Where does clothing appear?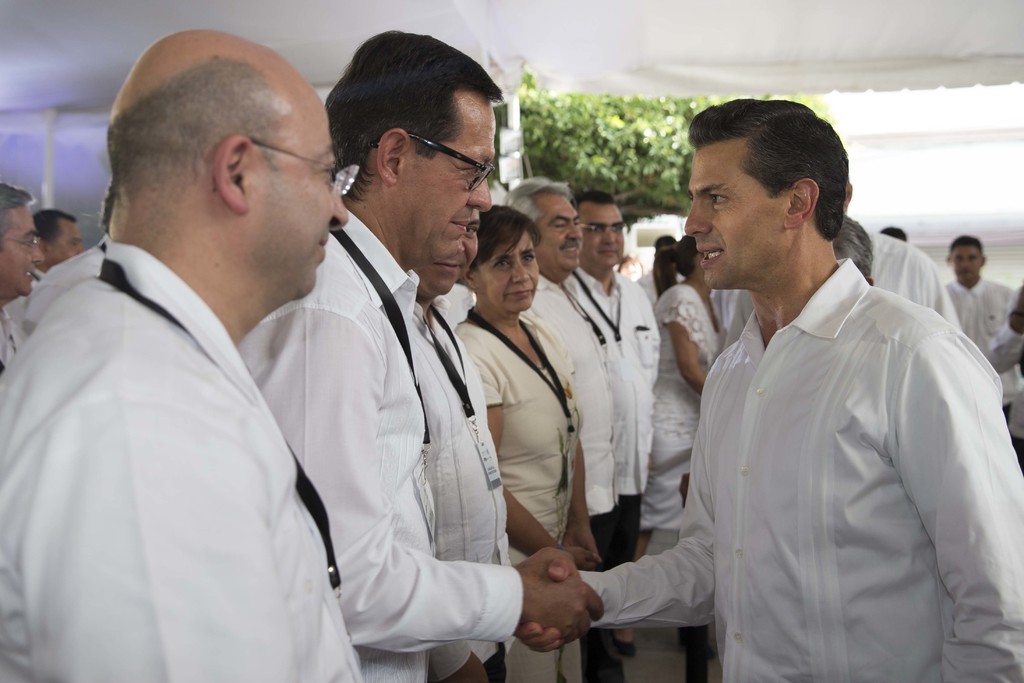
Appears at [x1=399, y1=274, x2=512, y2=682].
